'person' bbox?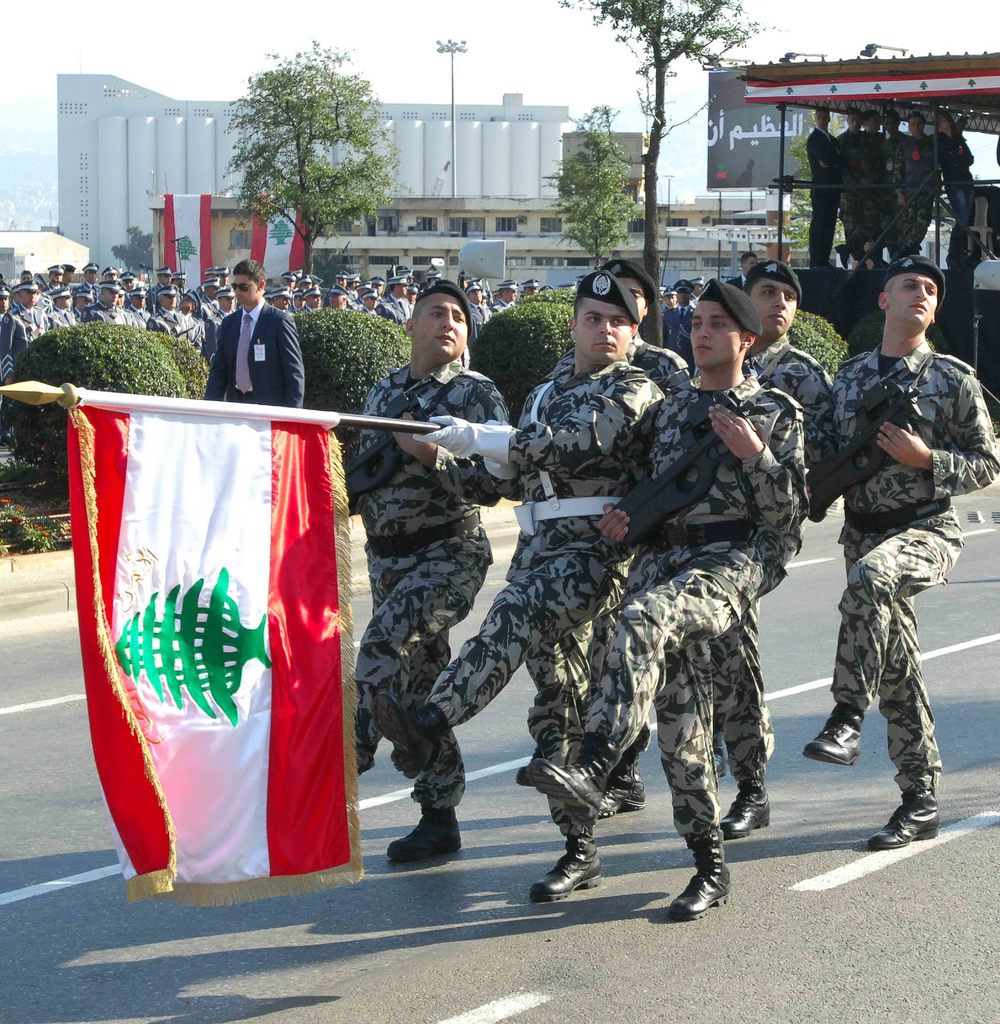
box(5, 280, 58, 367)
